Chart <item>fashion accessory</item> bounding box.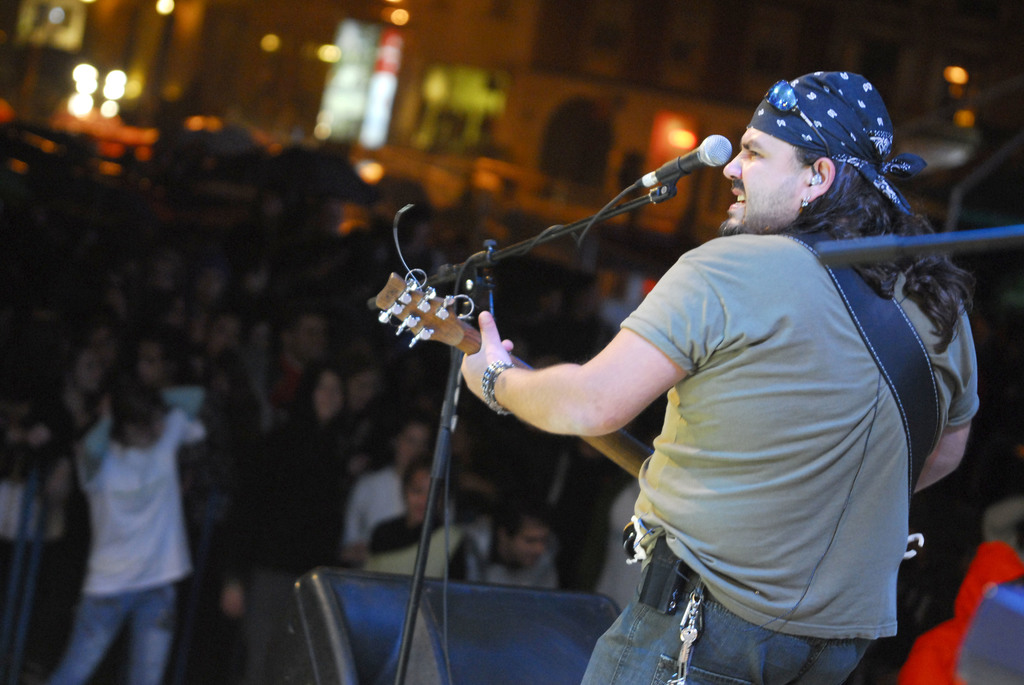
Charted: <box>778,235,937,501</box>.
